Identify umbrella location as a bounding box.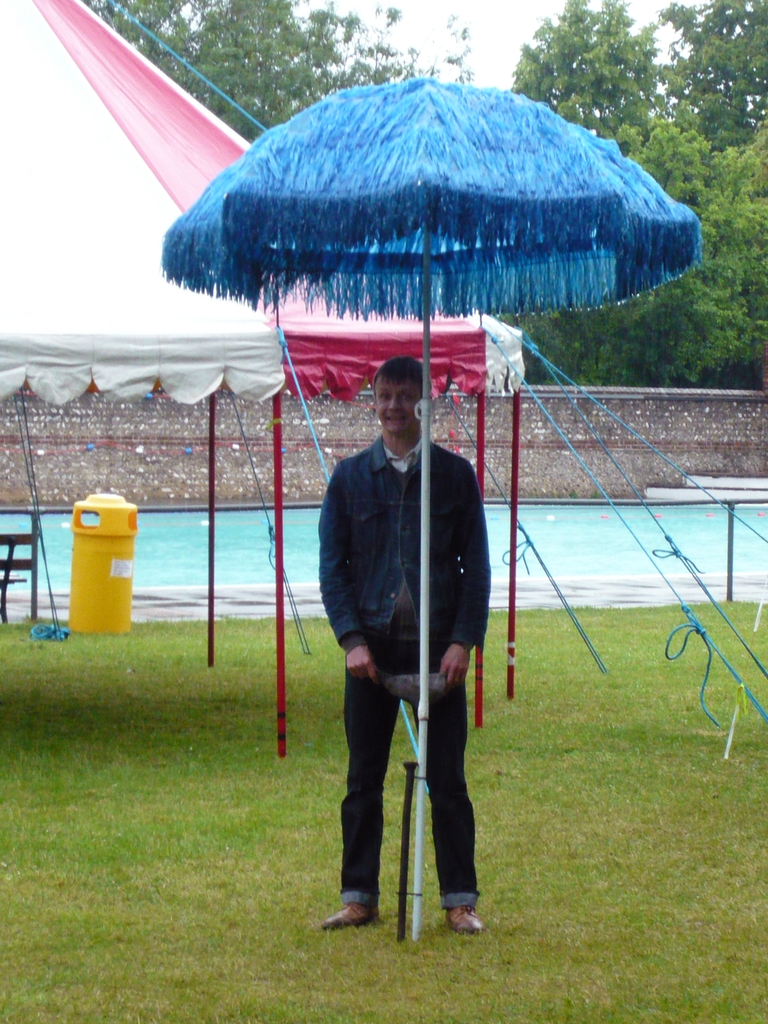
{"left": 162, "top": 69, "right": 704, "bottom": 942}.
